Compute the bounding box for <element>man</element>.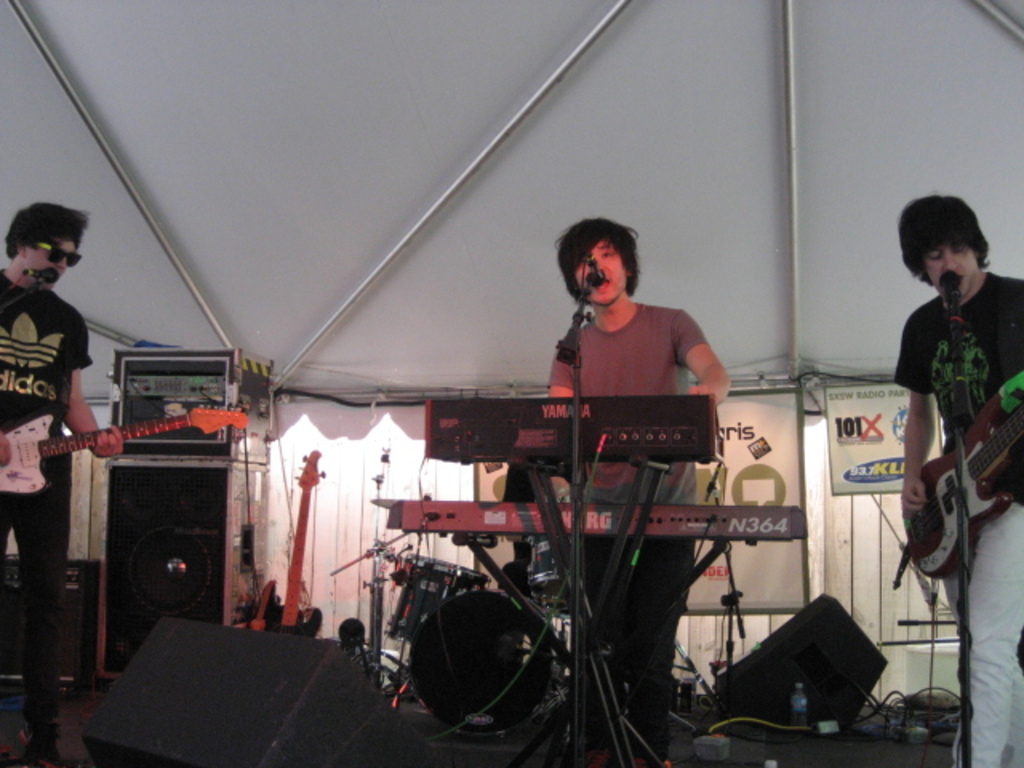
(x1=546, y1=218, x2=733, y2=766).
